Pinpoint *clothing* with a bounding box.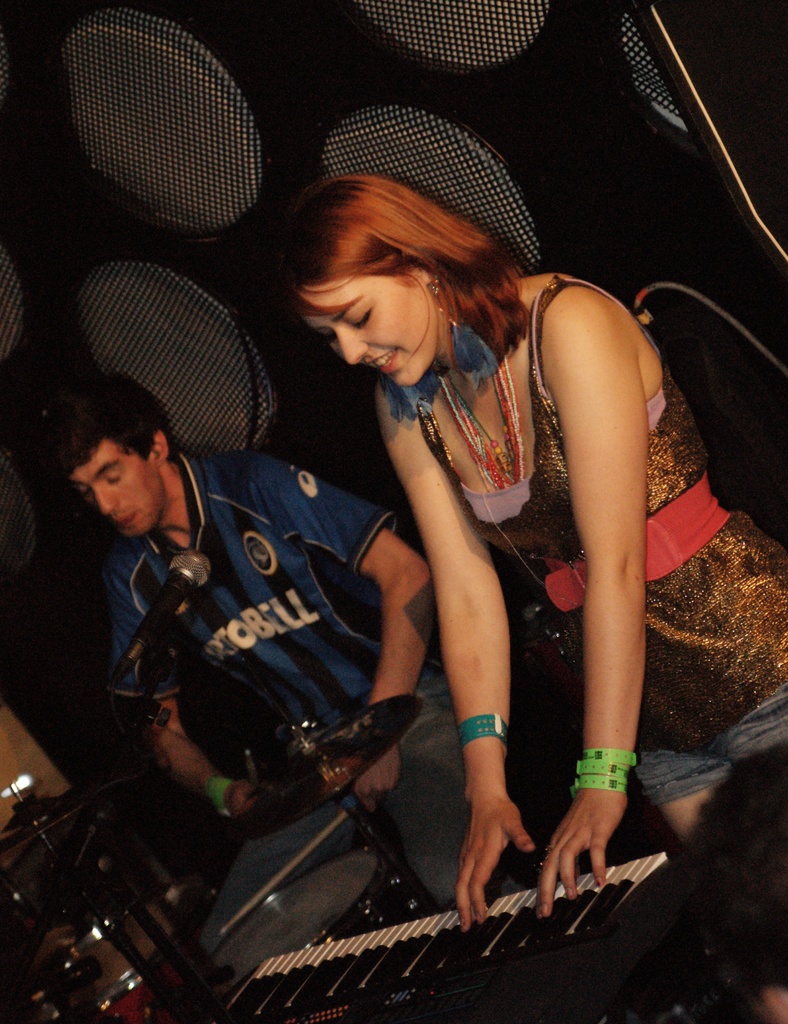
left=392, top=273, right=787, bottom=809.
